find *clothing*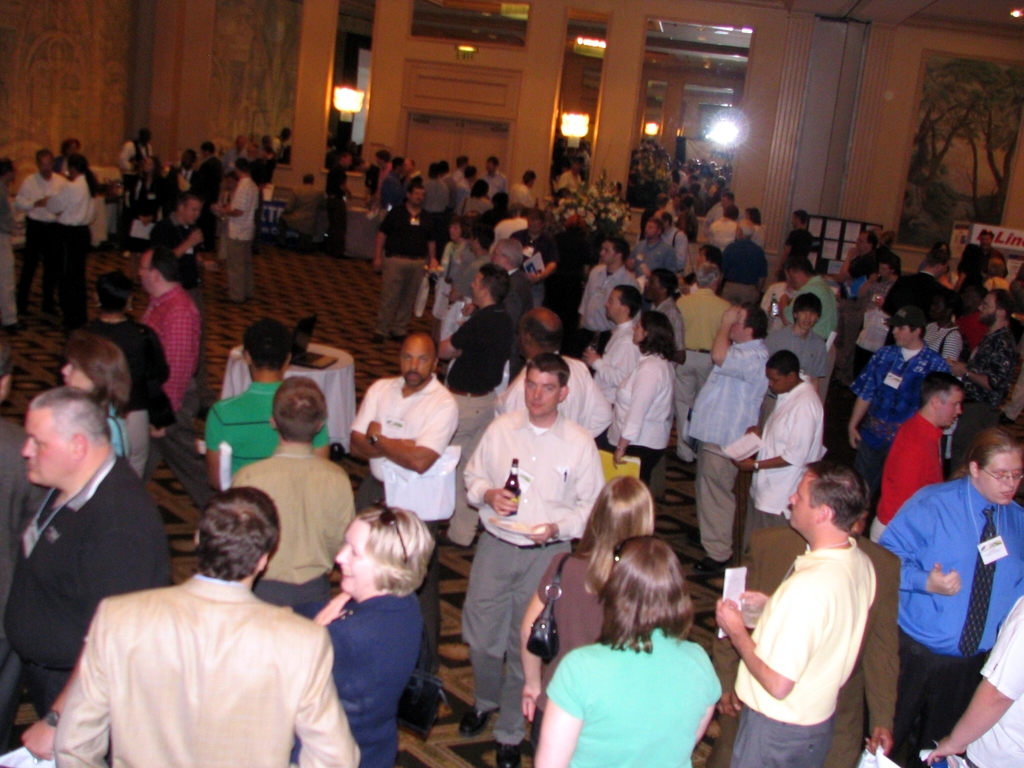
crop(774, 230, 819, 280)
